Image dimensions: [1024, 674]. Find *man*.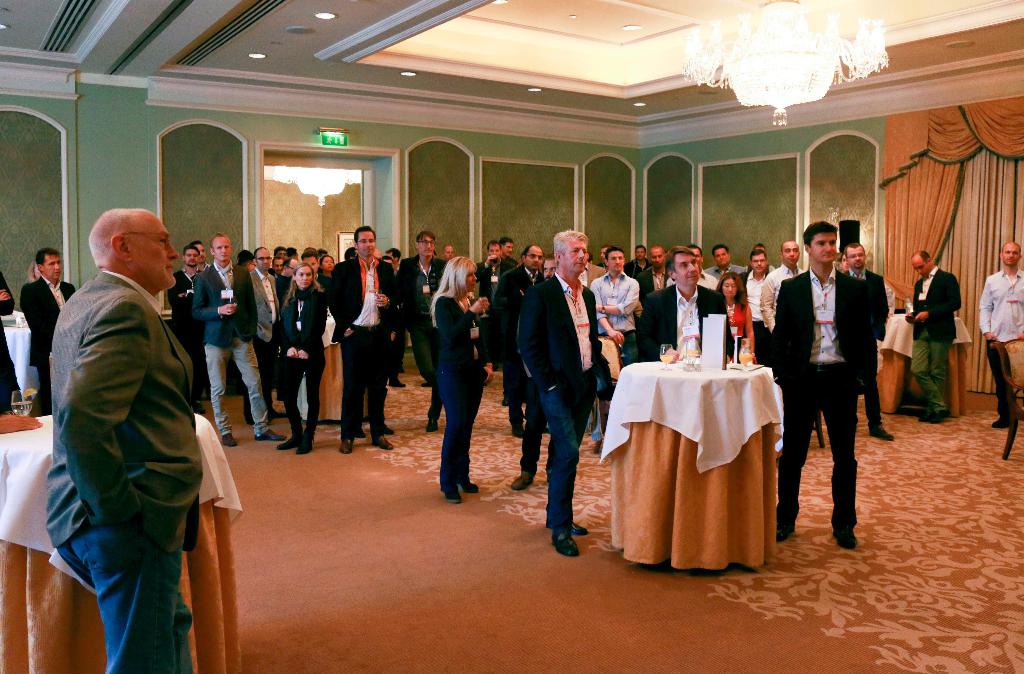
(x1=509, y1=253, x2=557, y2=486).
